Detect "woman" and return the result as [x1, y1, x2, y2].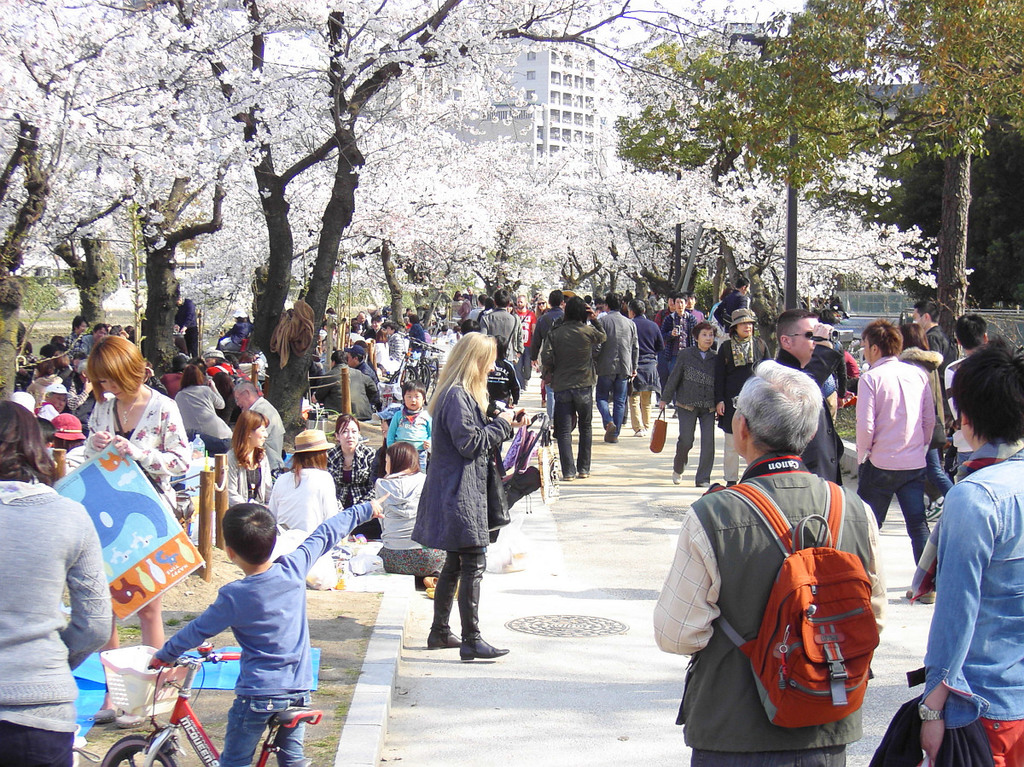
[0, 394, 113, 766].
